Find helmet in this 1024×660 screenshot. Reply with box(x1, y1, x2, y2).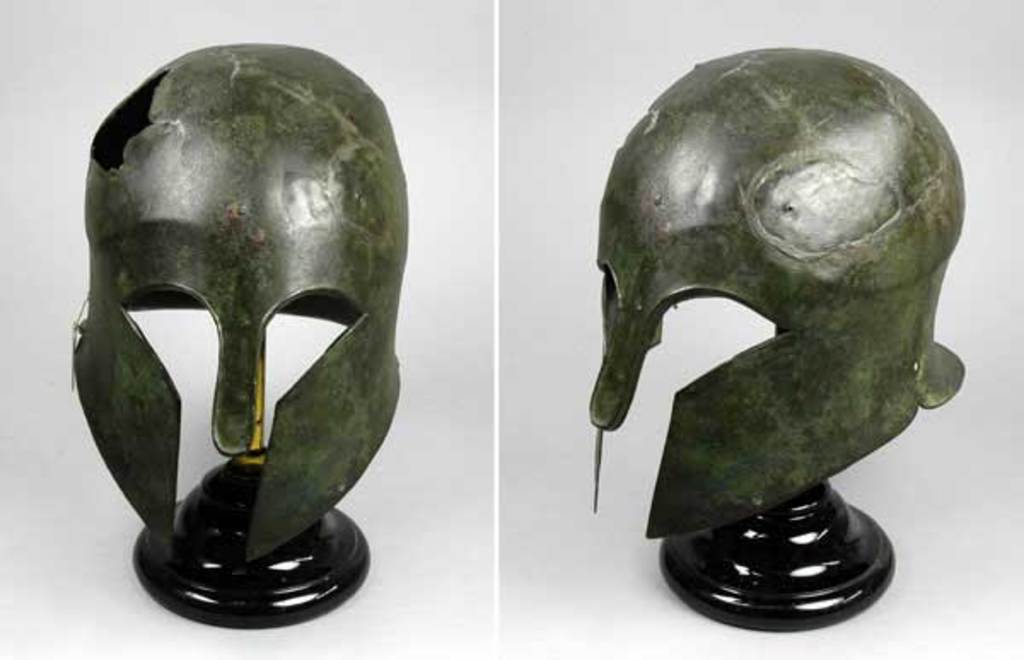
box(36, 77, 422, 575).
